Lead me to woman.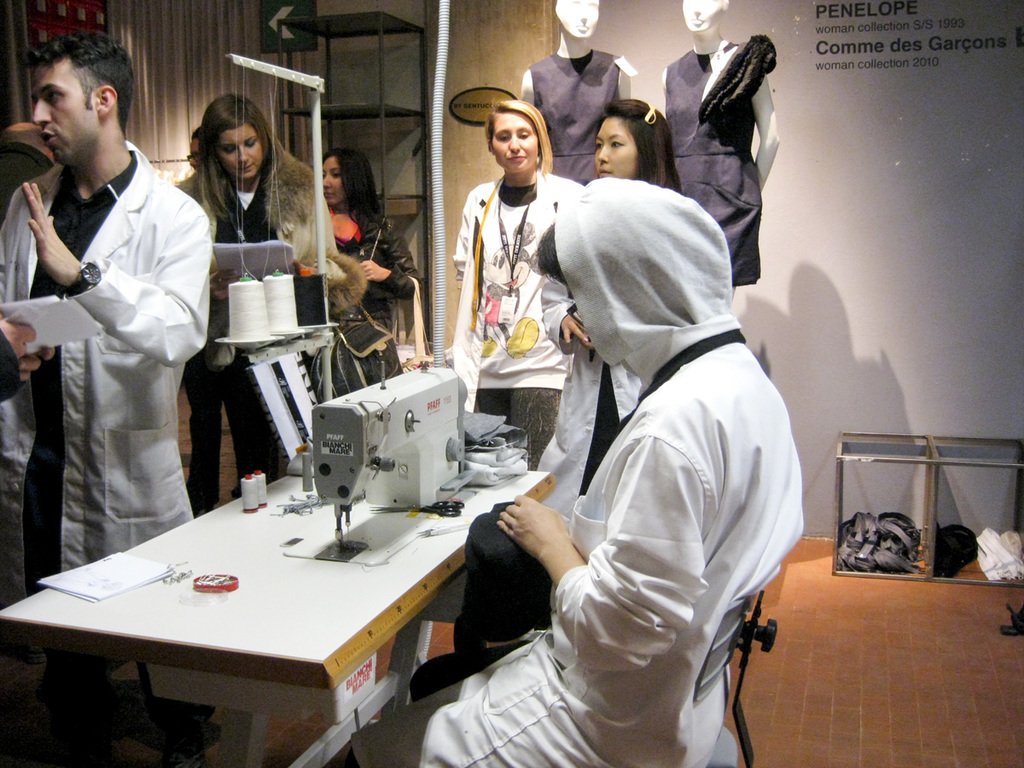
Lead to bbox=[656, 0, 782, 315].
